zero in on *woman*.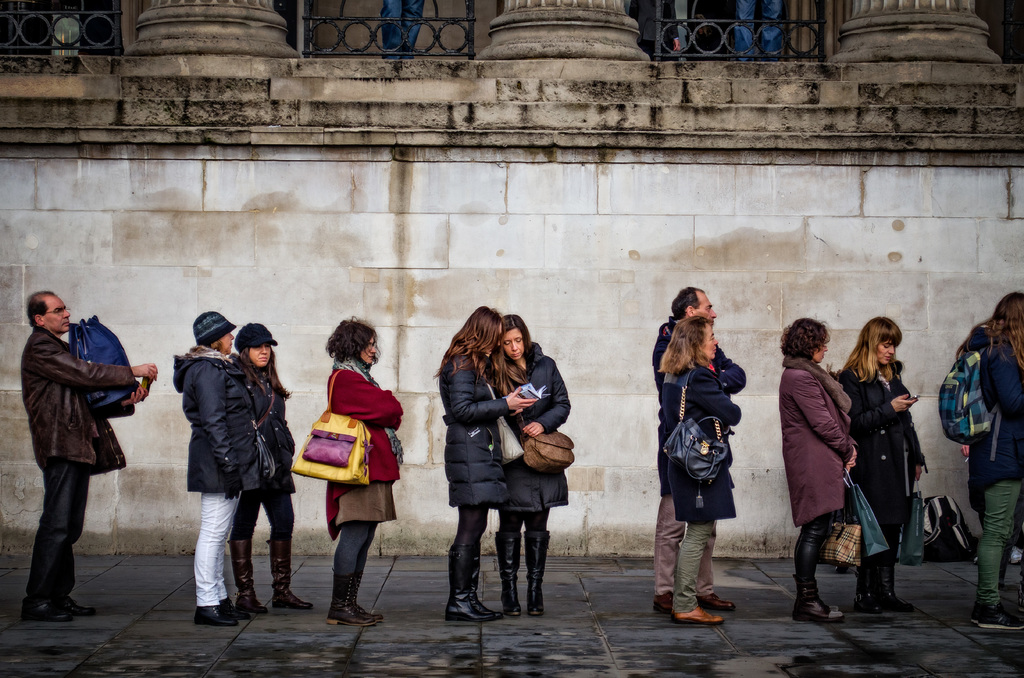
Zeroed in: 167/312/273/627.
